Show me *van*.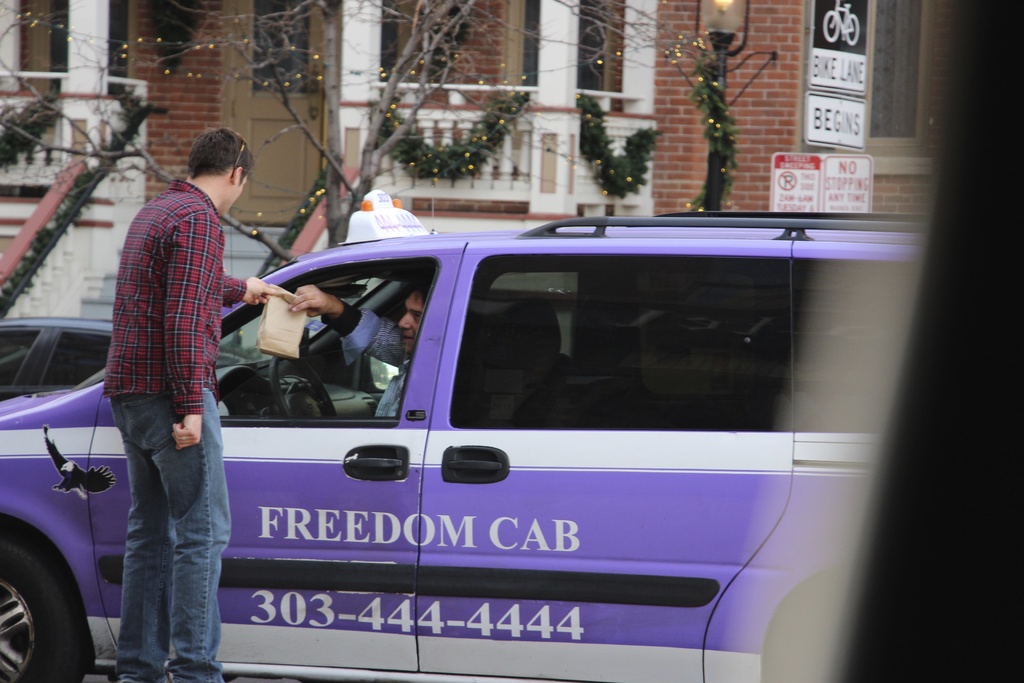
*van* is here: 0,210,935,682.
